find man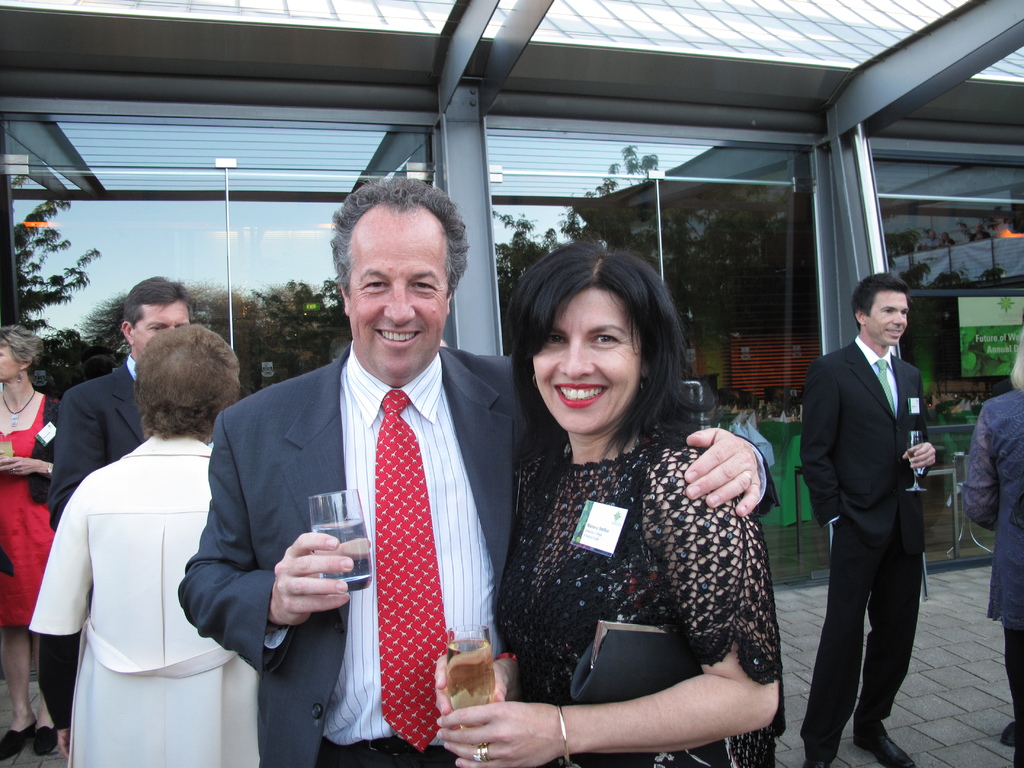
Rect(797, 271, 935, 767)
